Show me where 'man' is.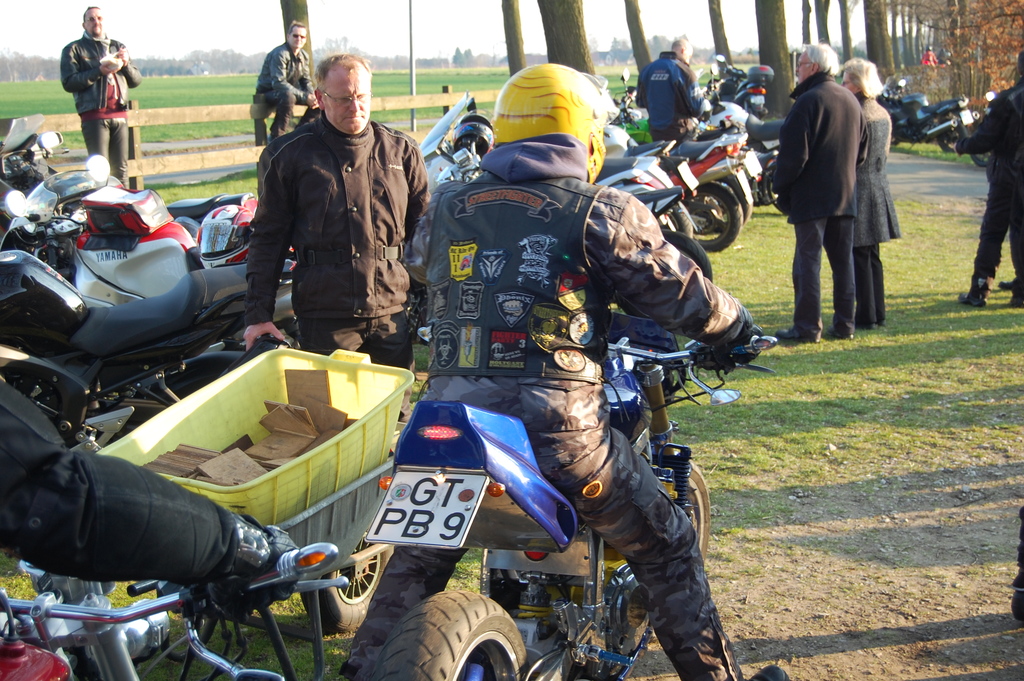
'man' is at (left=59, top=4, right=145, bottom=190).
